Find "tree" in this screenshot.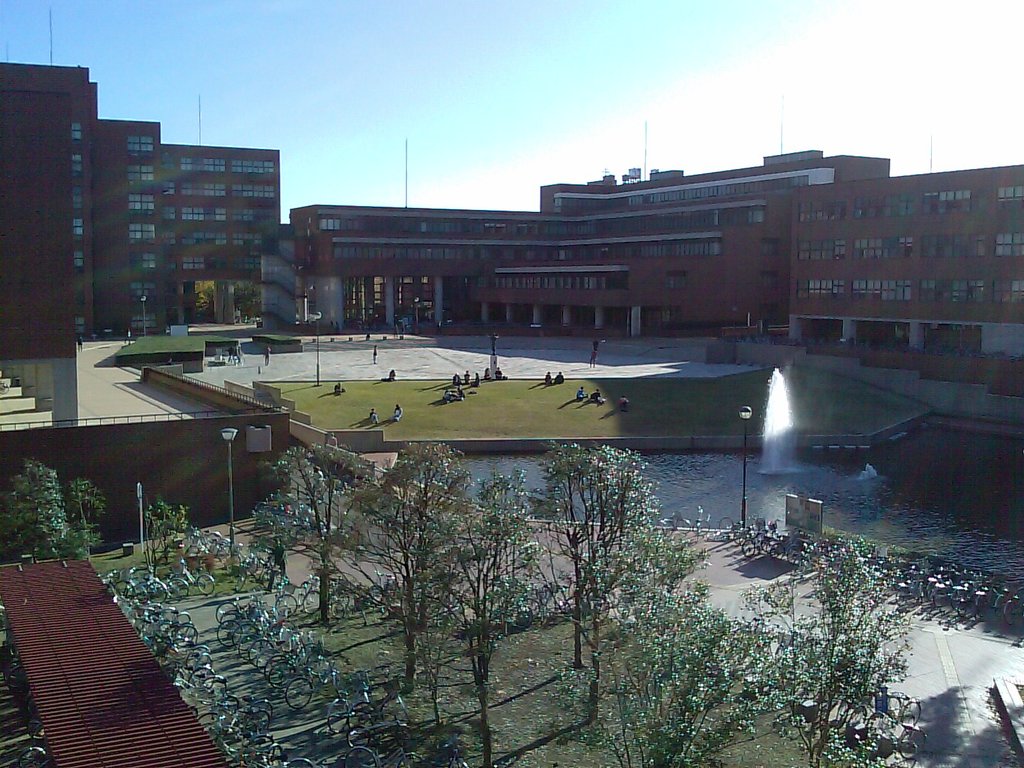
The bounding box for "tree" is box=[747, 524, 903, 767].
